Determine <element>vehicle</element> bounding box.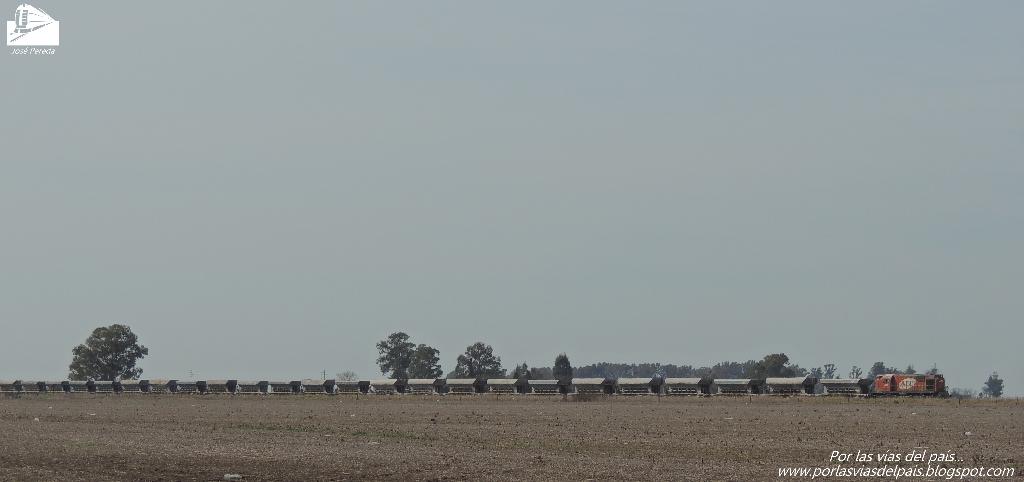
Determined: {"left": 0, "top": 366, "right": 949, "bottom": 394}.
